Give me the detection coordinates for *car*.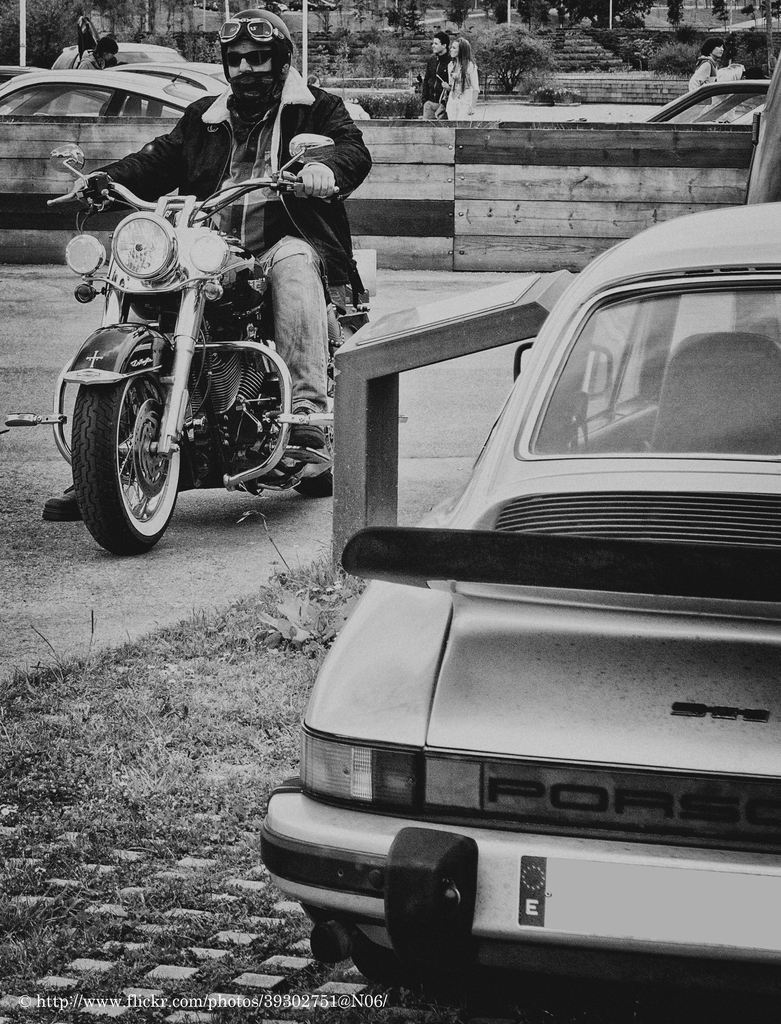
<box>54,35,199,68</box>.
